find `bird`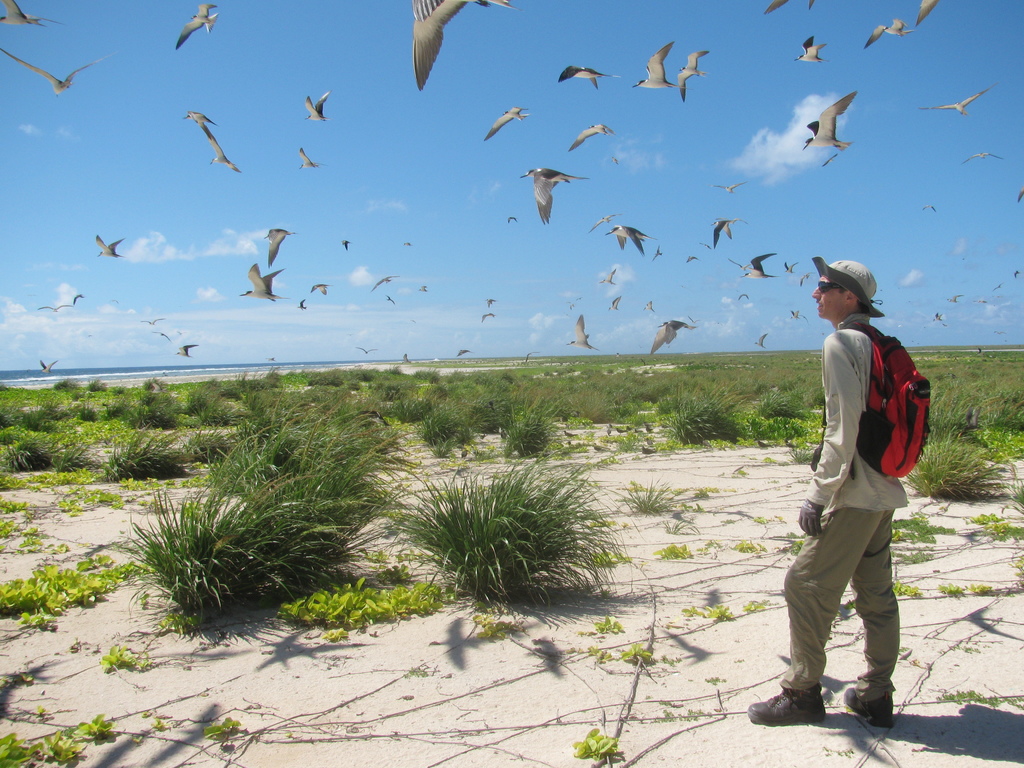
710/214/750/248
